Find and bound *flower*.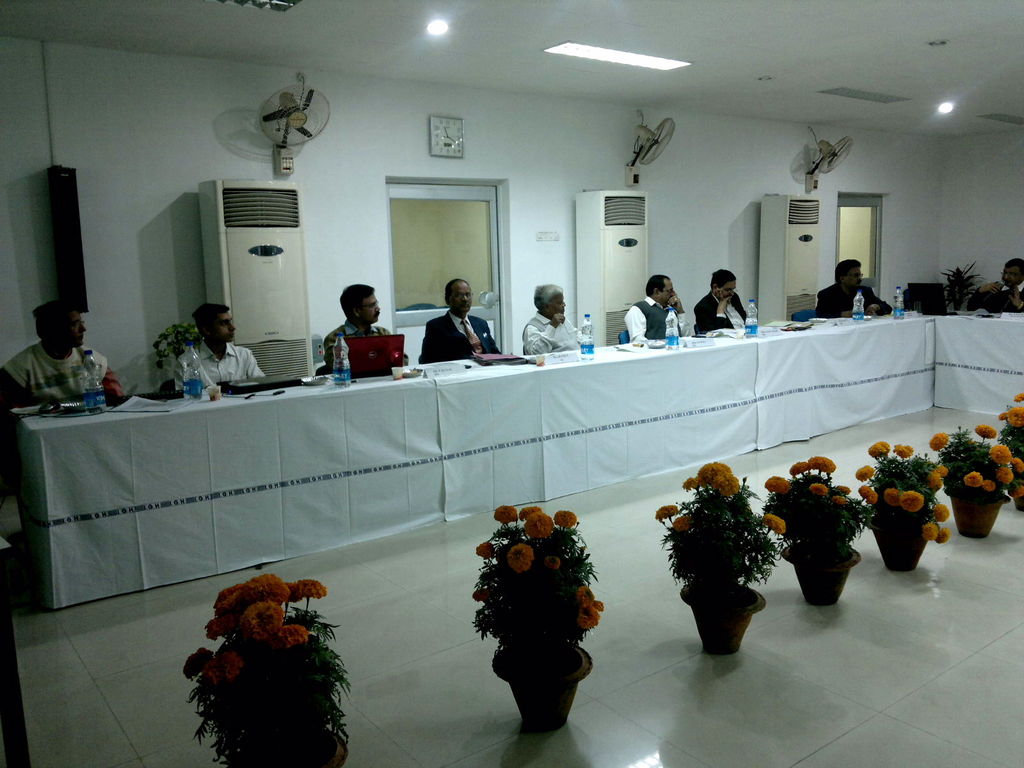
Bound: left=900, top=491, right=927, bottom=512.
